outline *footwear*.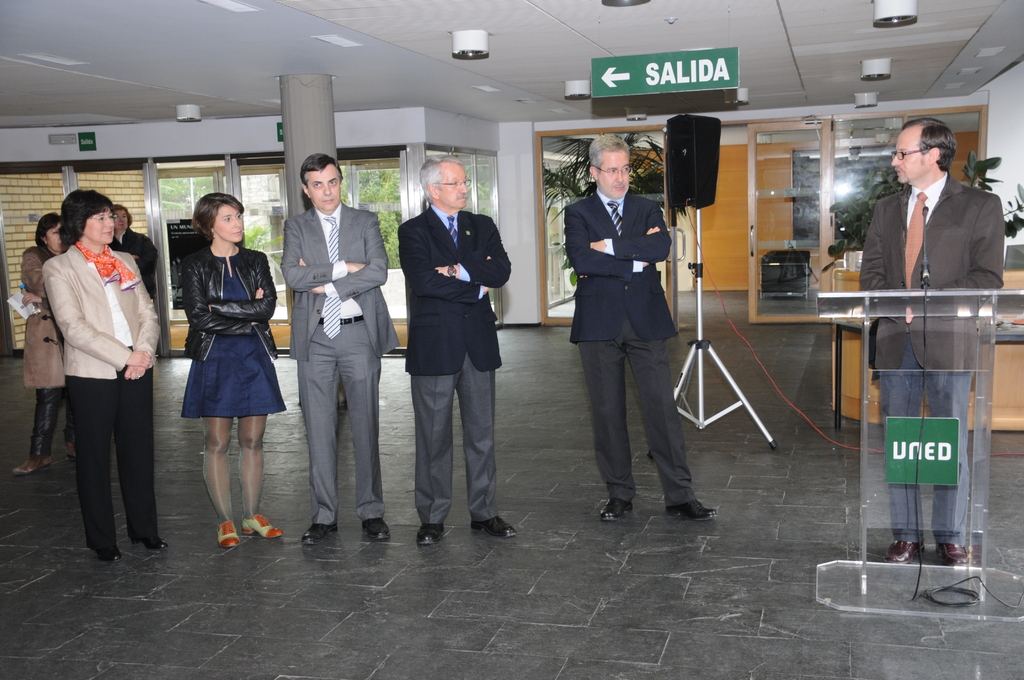
Outline: x1=665, y1=501, x2=719, y2=519.
